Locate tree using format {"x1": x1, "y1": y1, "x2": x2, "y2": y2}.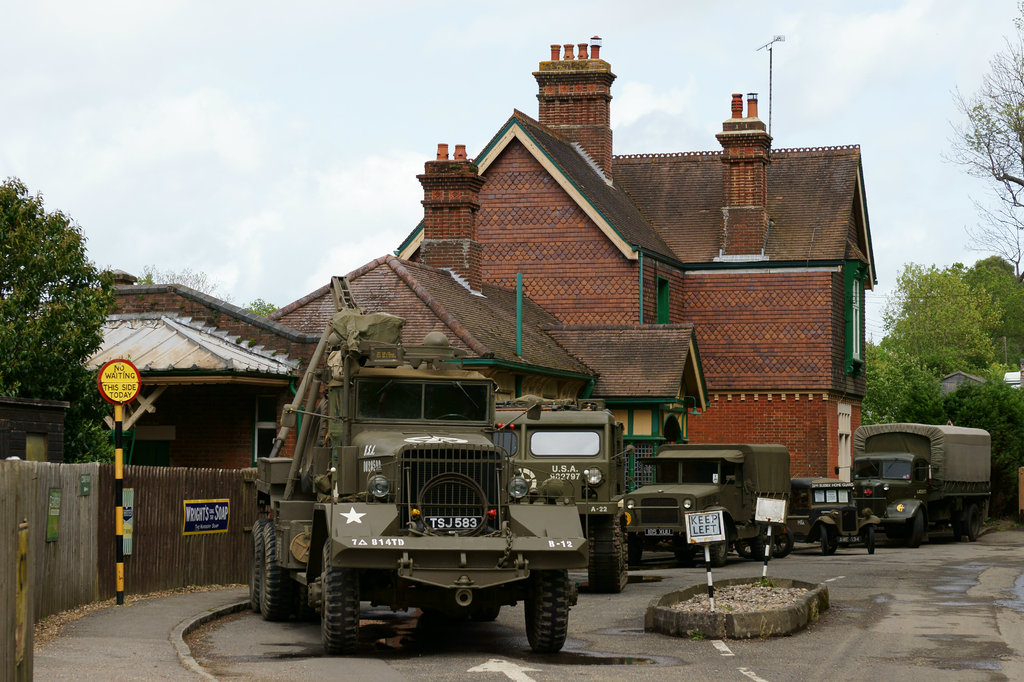
{"x1": 934, "y1": 0, "x2": 1023, "y2": 278}.
